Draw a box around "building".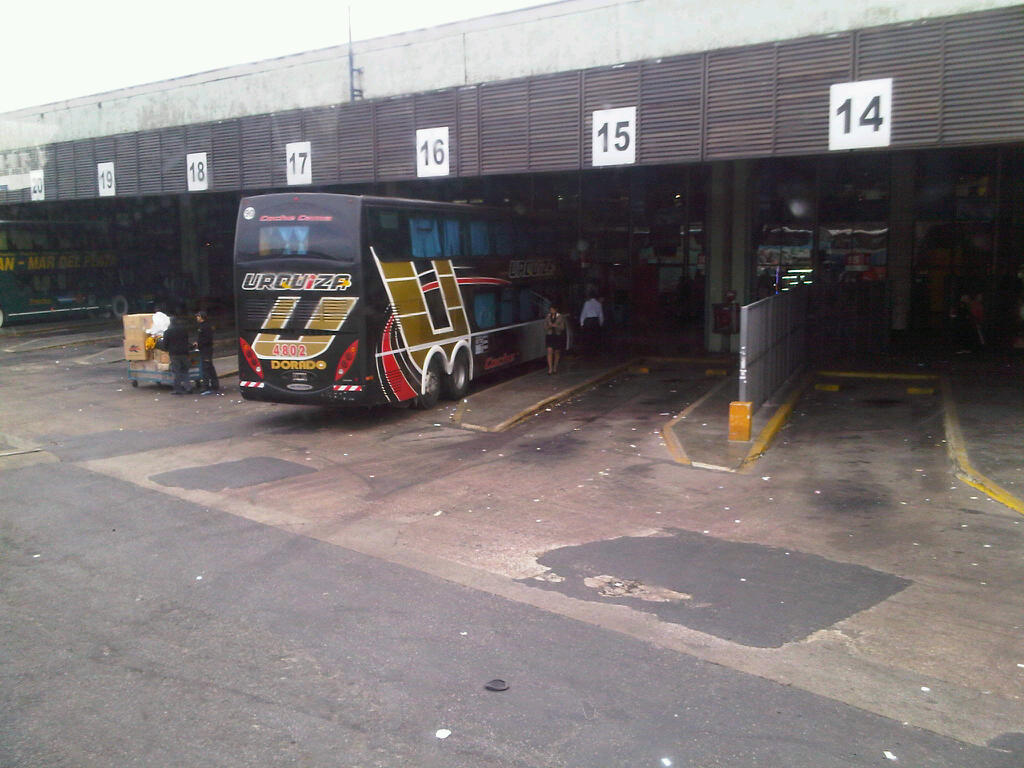
bbox(0, 0, 1023, 356).
